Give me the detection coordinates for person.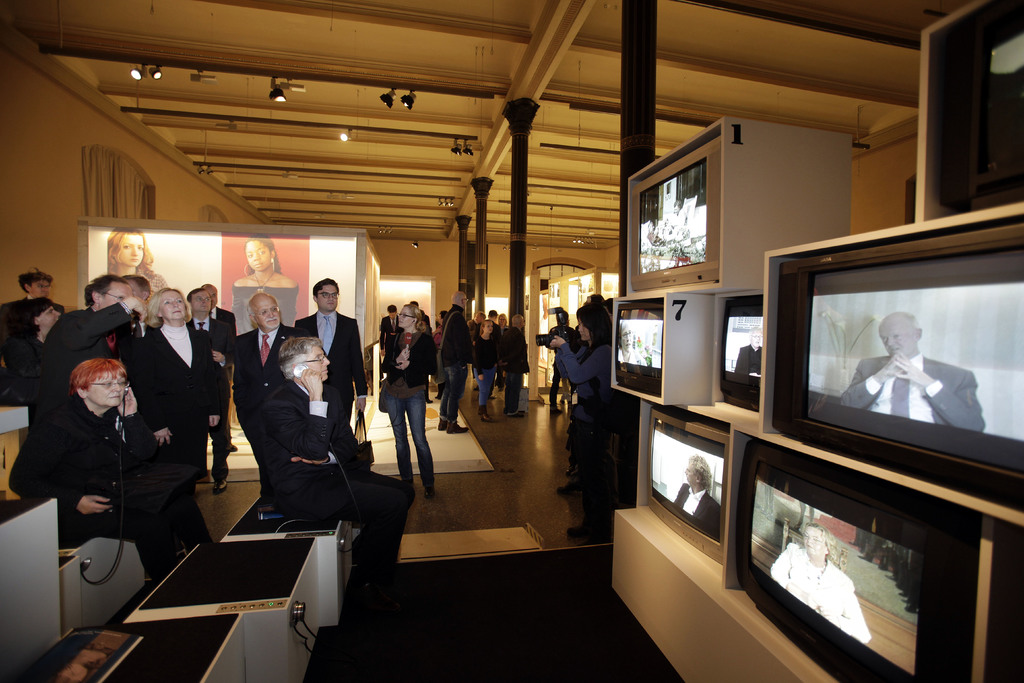
bbox=(197, 284, 238, 452).
